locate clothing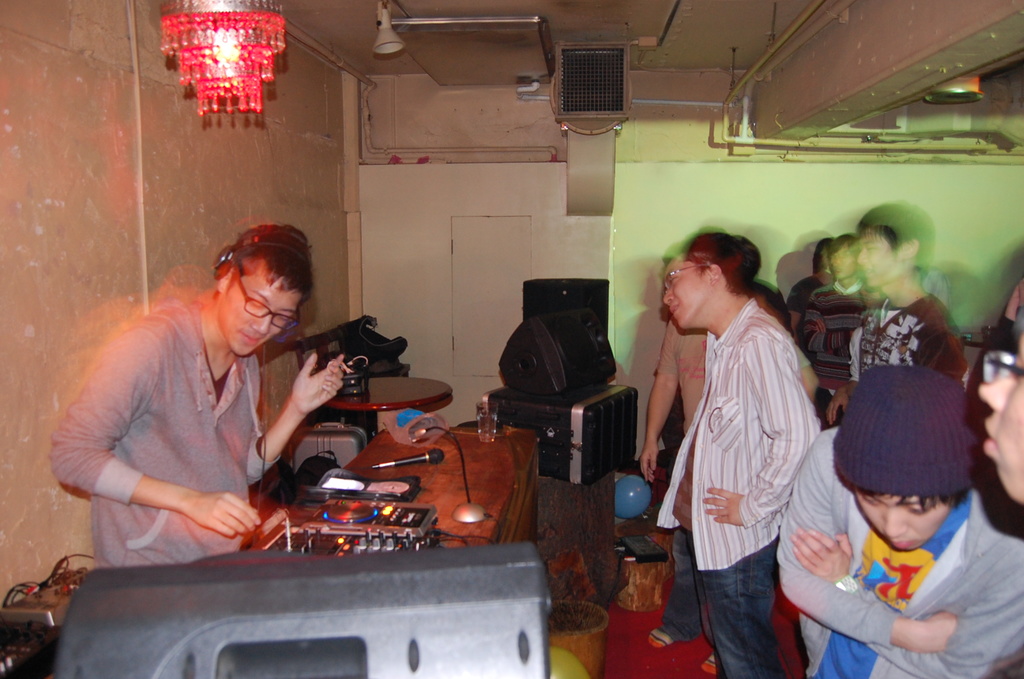
box(659, 316, 803, 646)
